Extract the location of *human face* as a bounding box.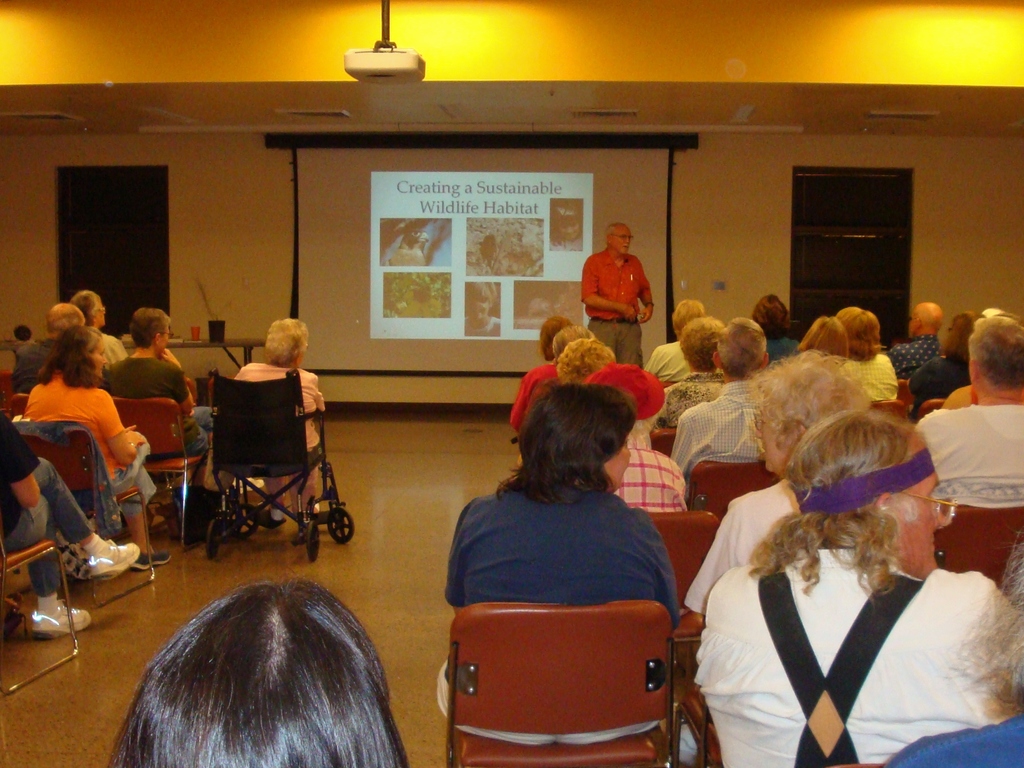
x1=909 y1=309 x2=916 y2=338.
